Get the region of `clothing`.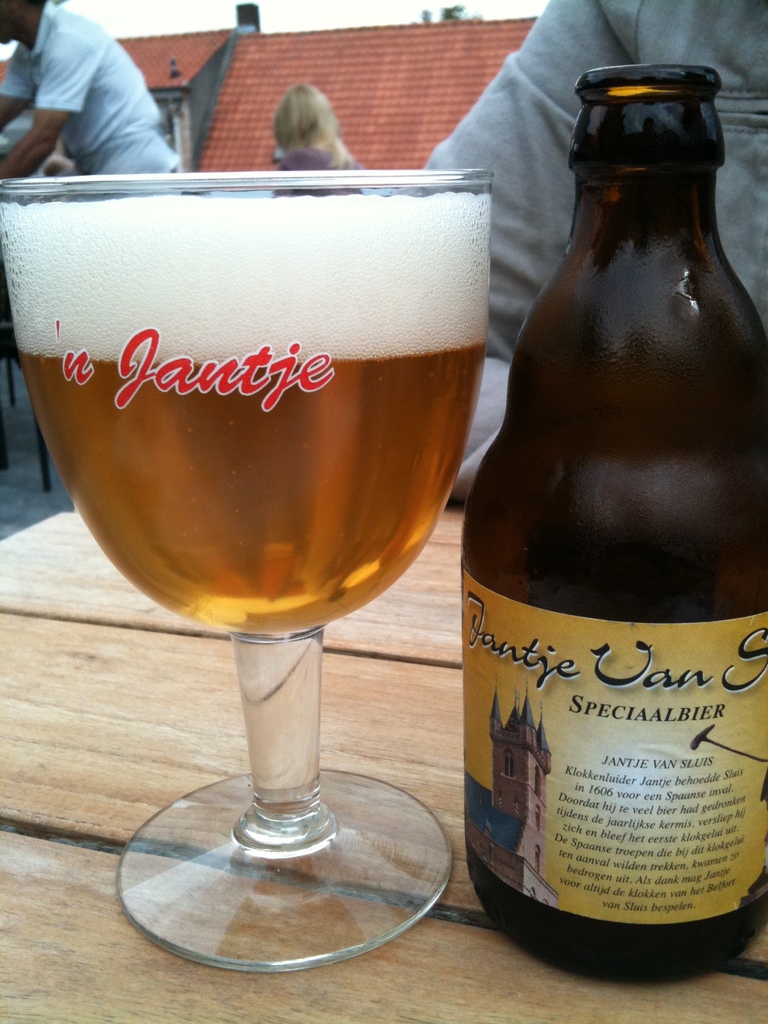
0 0 182 214.
